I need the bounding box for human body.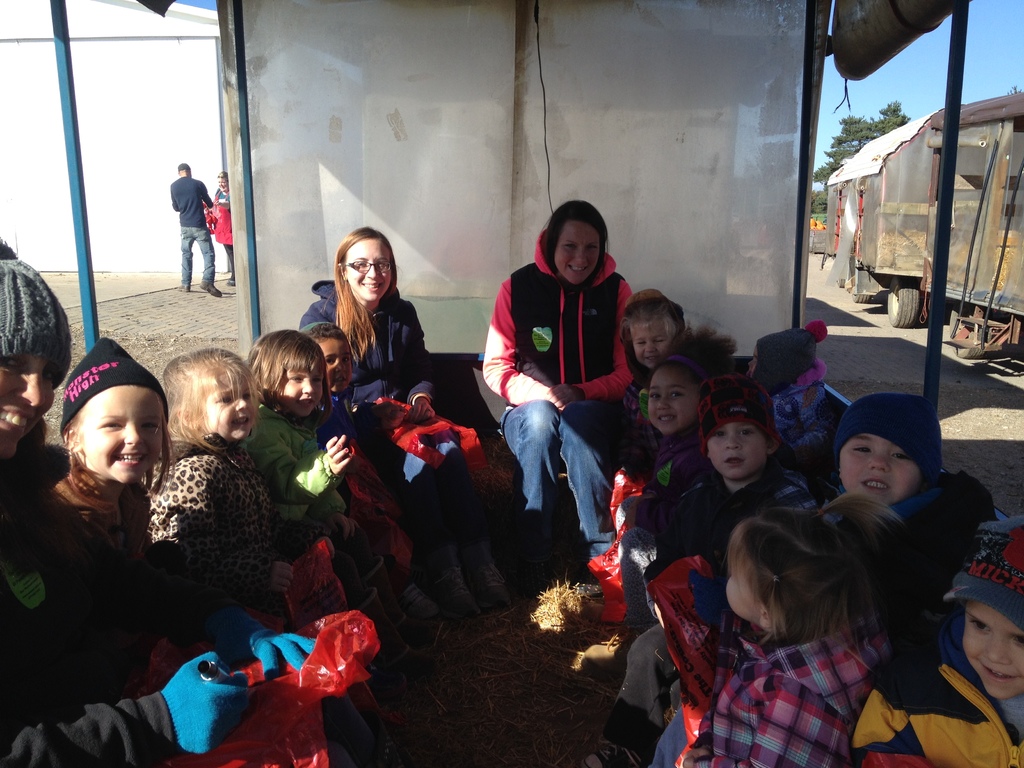
Here it is: [307, 319, 508, 623].
